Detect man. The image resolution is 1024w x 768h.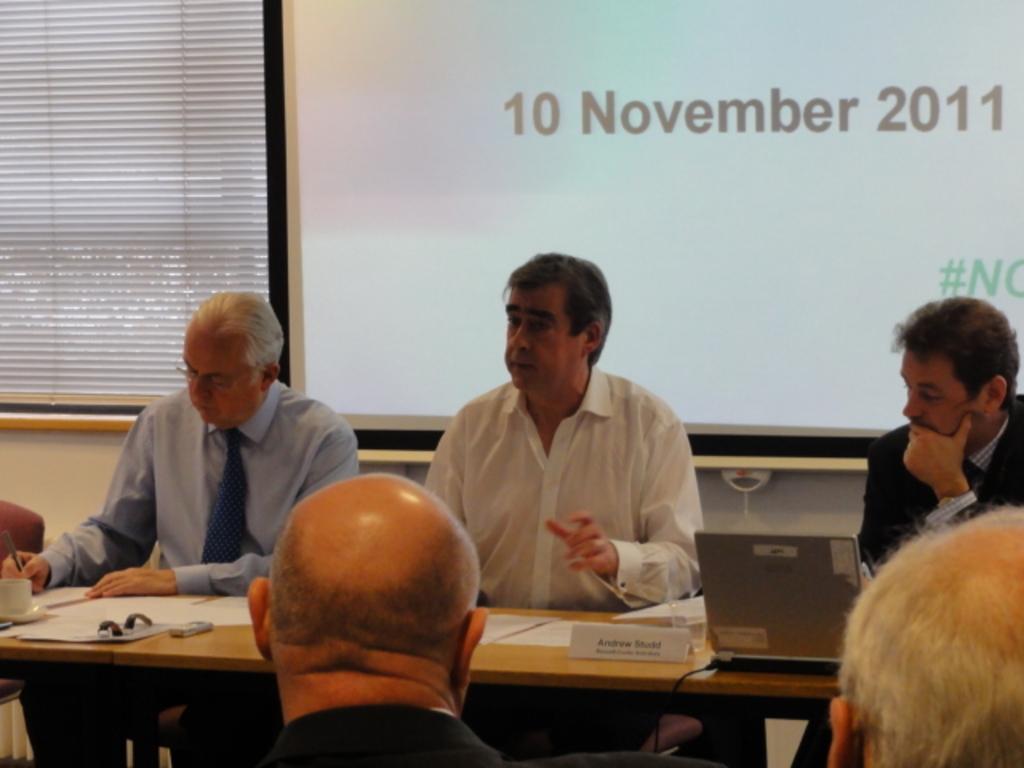
bbox=[190, 456, 526, 760].
